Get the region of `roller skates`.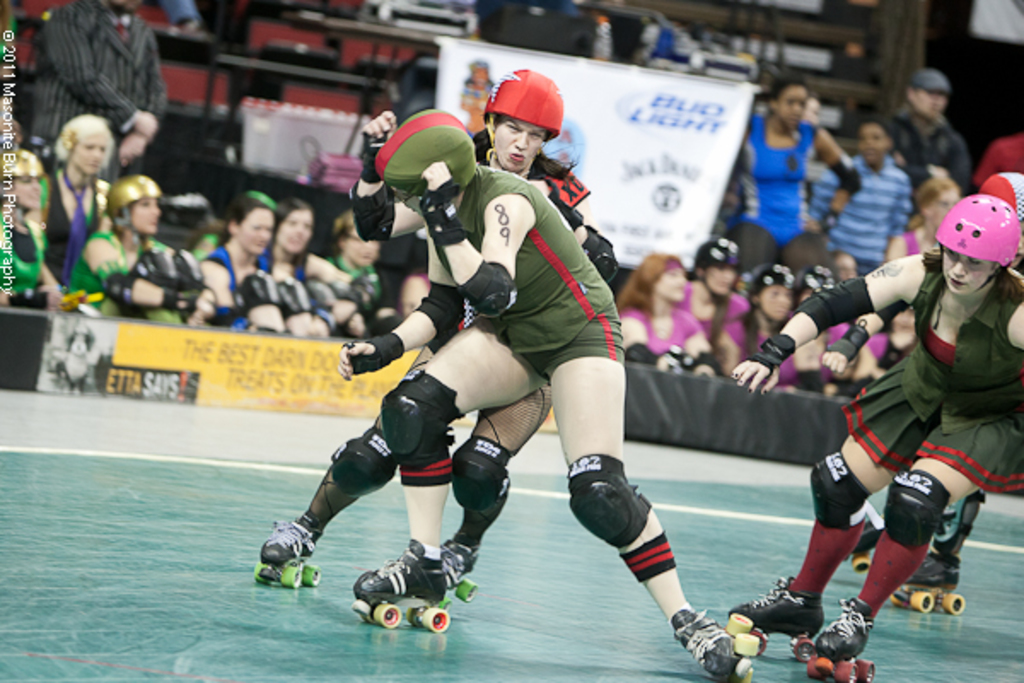
rect(802, 593, 874, 681).
